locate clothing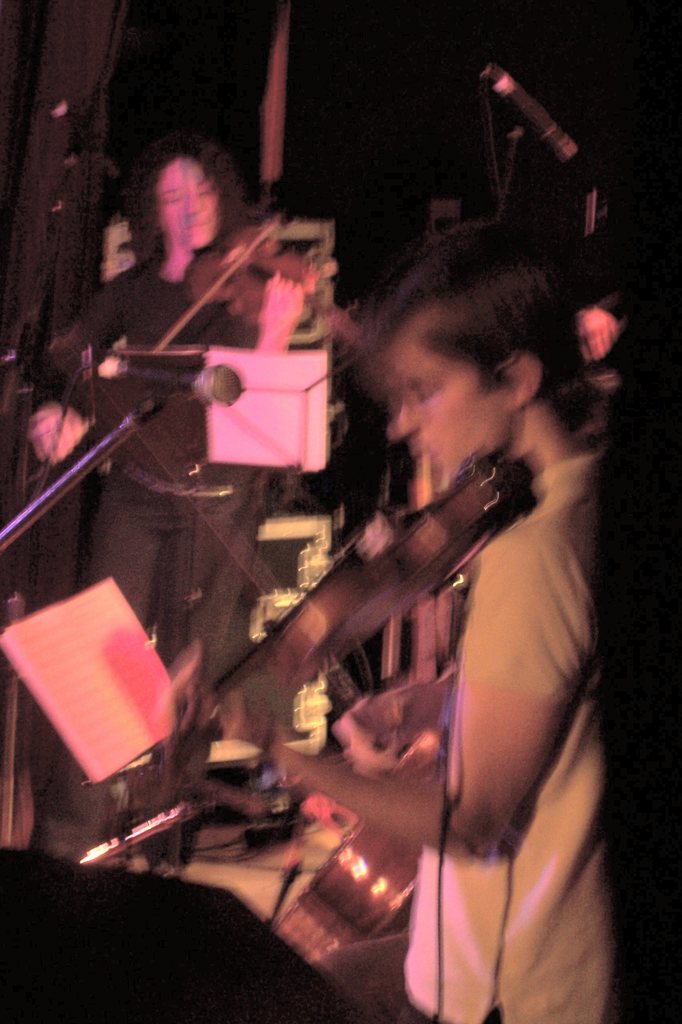
x1=45 y1=245 x2=274 y2=861
